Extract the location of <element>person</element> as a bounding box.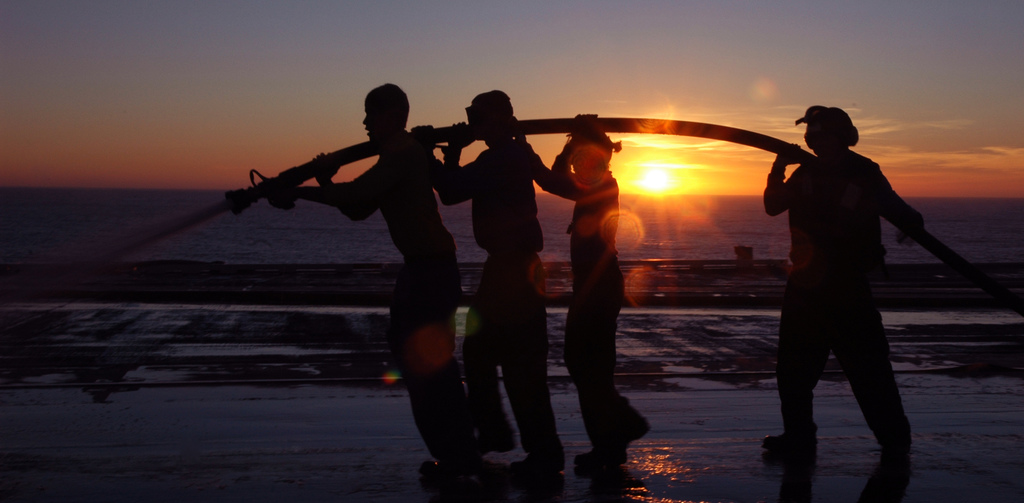
<box>413,102,556,484</box>.
